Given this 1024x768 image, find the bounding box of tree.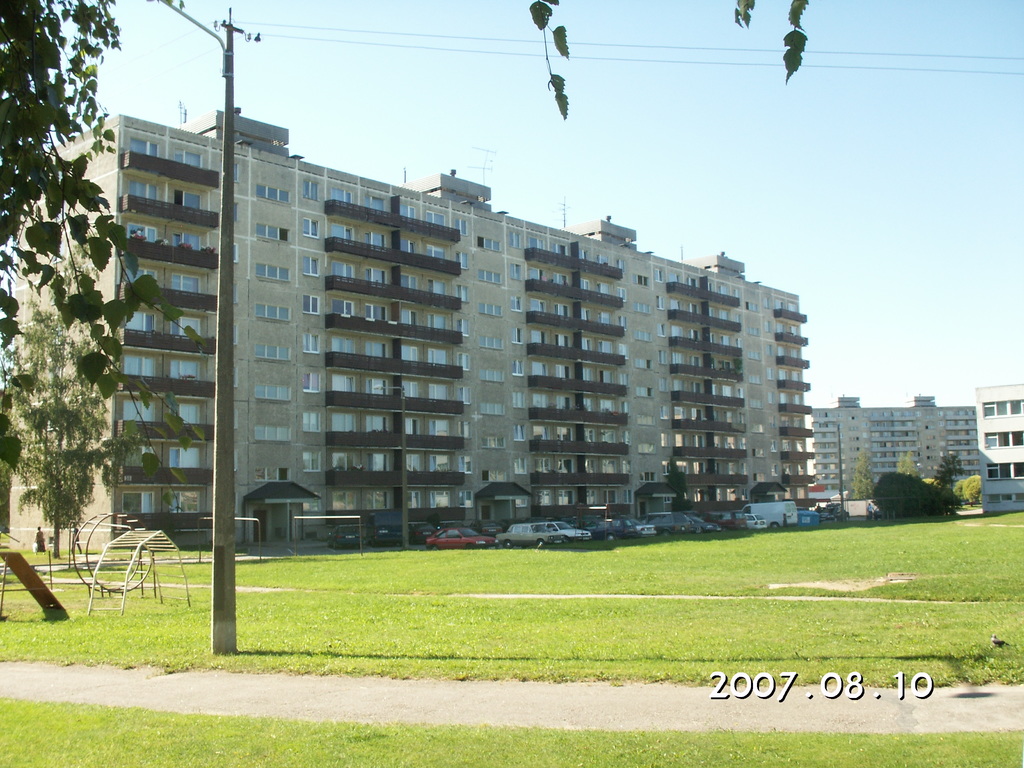
bbox=(848, 447, 872, 500).
